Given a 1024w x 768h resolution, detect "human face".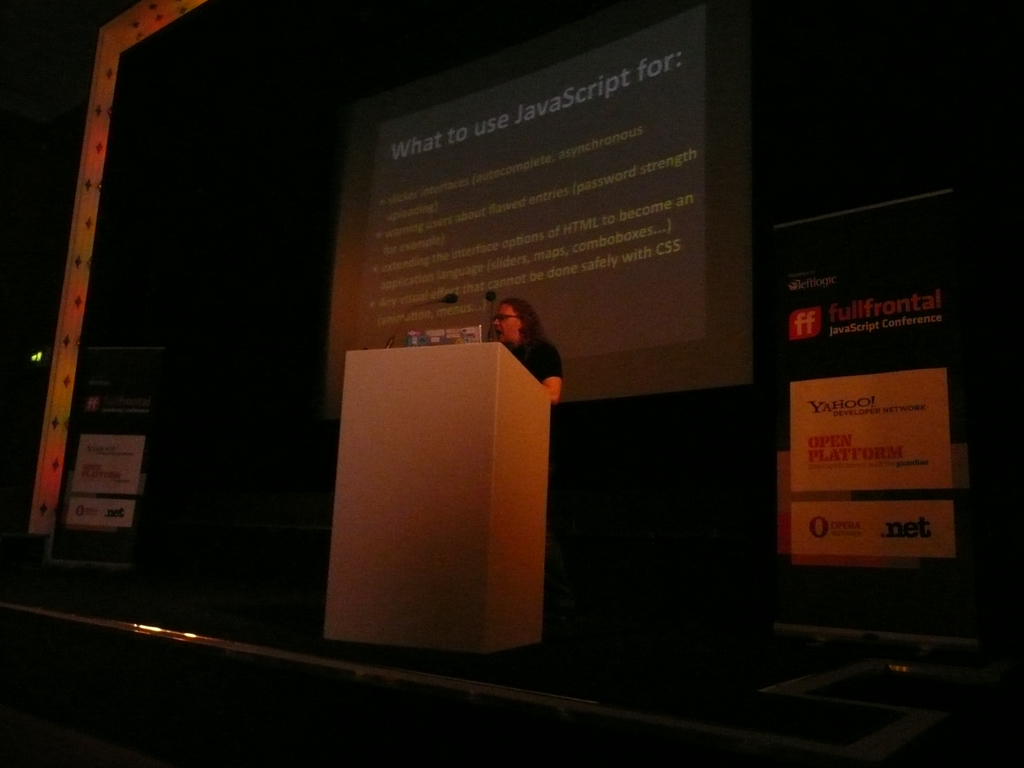
bbox=[493, 303, 516, 343].
